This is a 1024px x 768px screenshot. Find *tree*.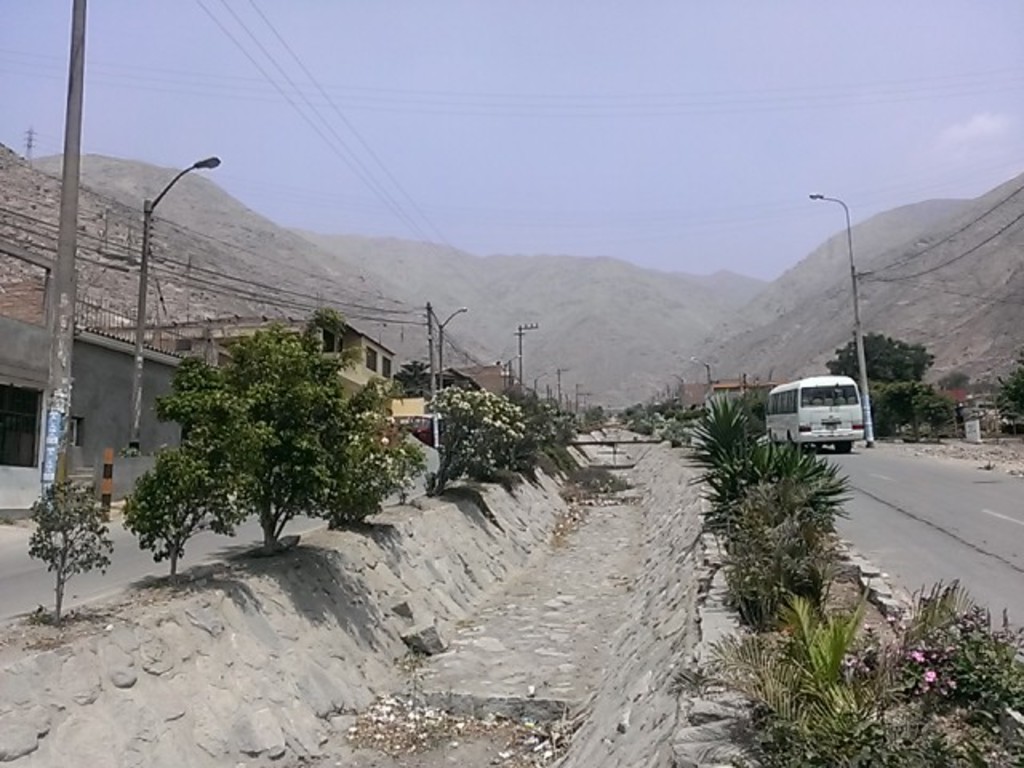
Bounding box: <region>424, 374, 536, 501</region>.
